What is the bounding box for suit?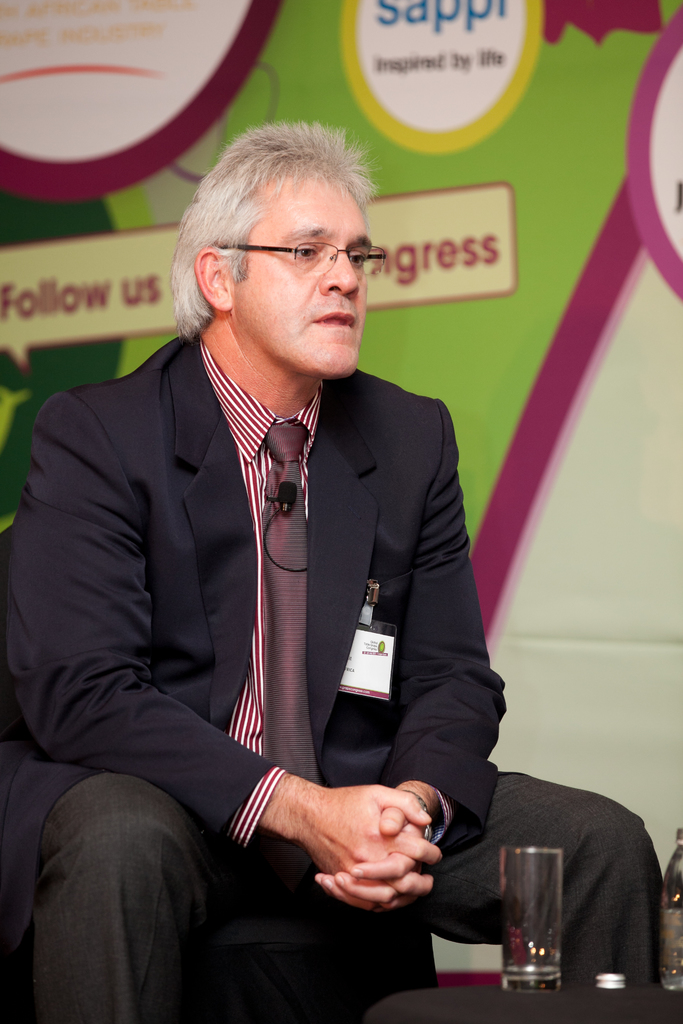
{"left": 0, "top": 323, "right": 664, "bottom": 1023}.
